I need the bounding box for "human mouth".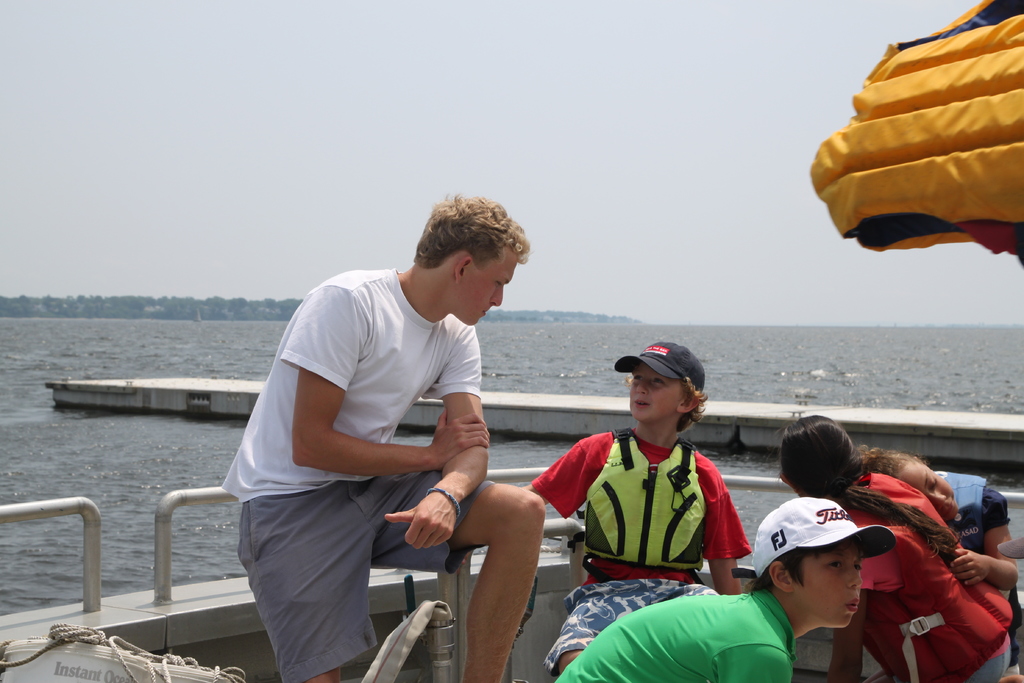
Here it is: left=483, top=311, right=488, bottom=318.
